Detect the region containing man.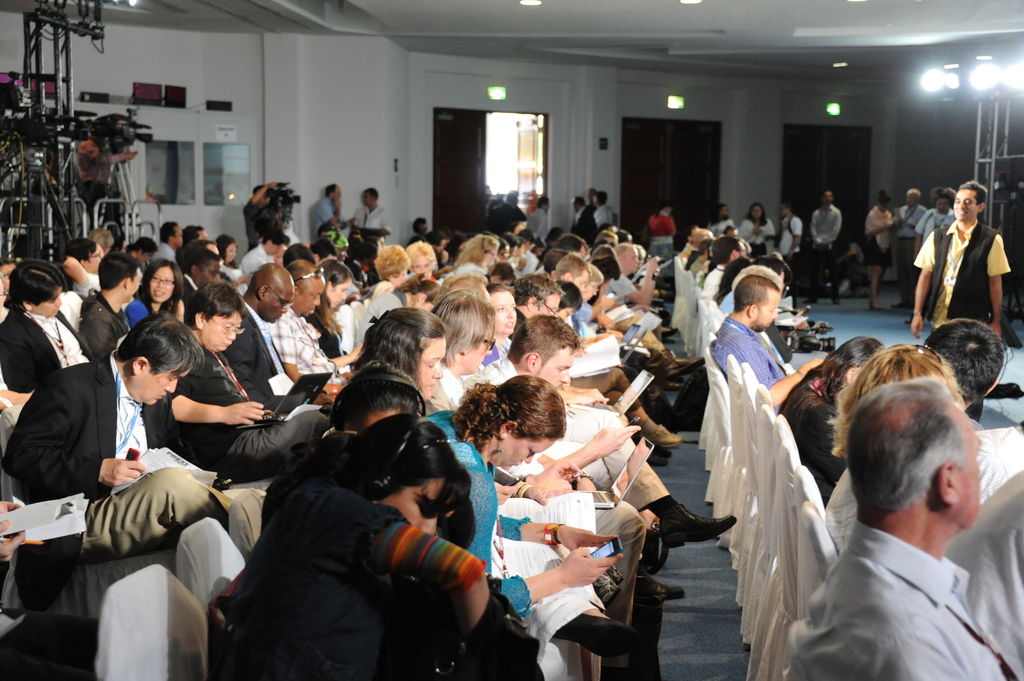
select_region(0, 257, 93, 391).
